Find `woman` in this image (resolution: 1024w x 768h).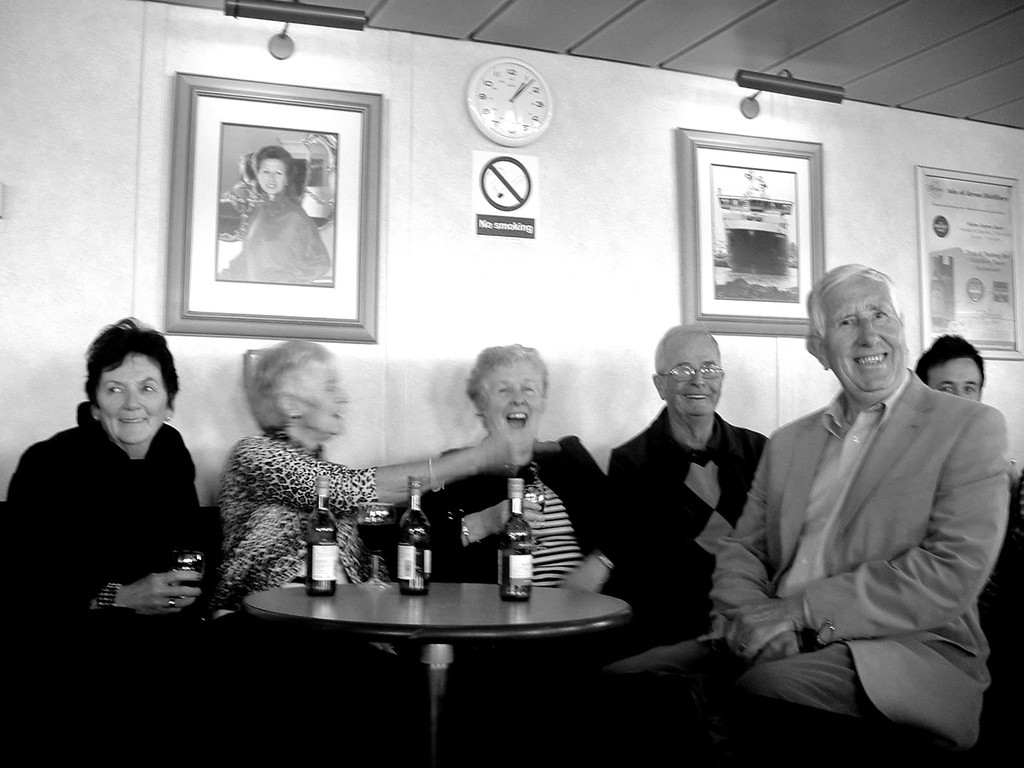
387:341:618:594.
